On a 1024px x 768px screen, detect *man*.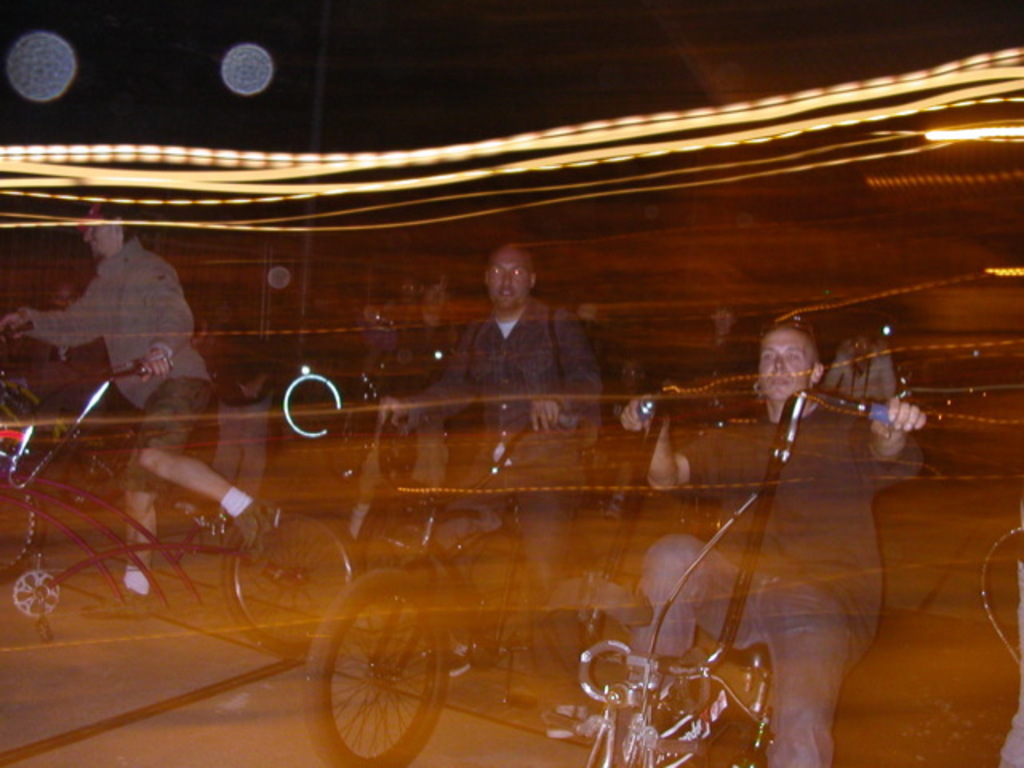
pyautogui.locateOnScreen(2, 198, 266, 614).
